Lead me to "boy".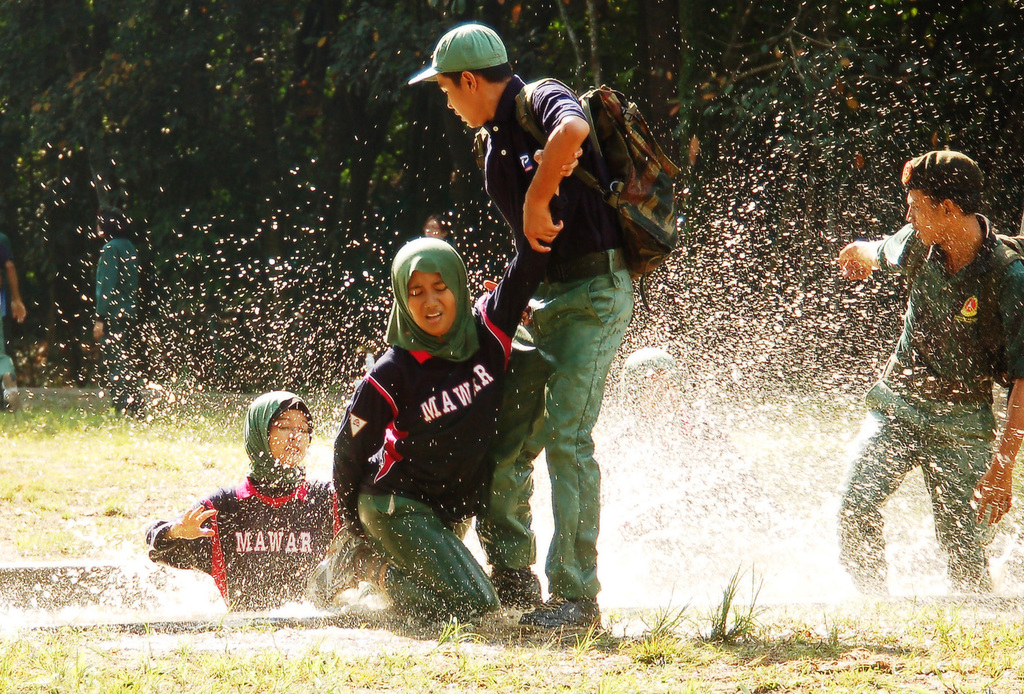
Lead to [left=405, top=28, right=637, bottom=636].
